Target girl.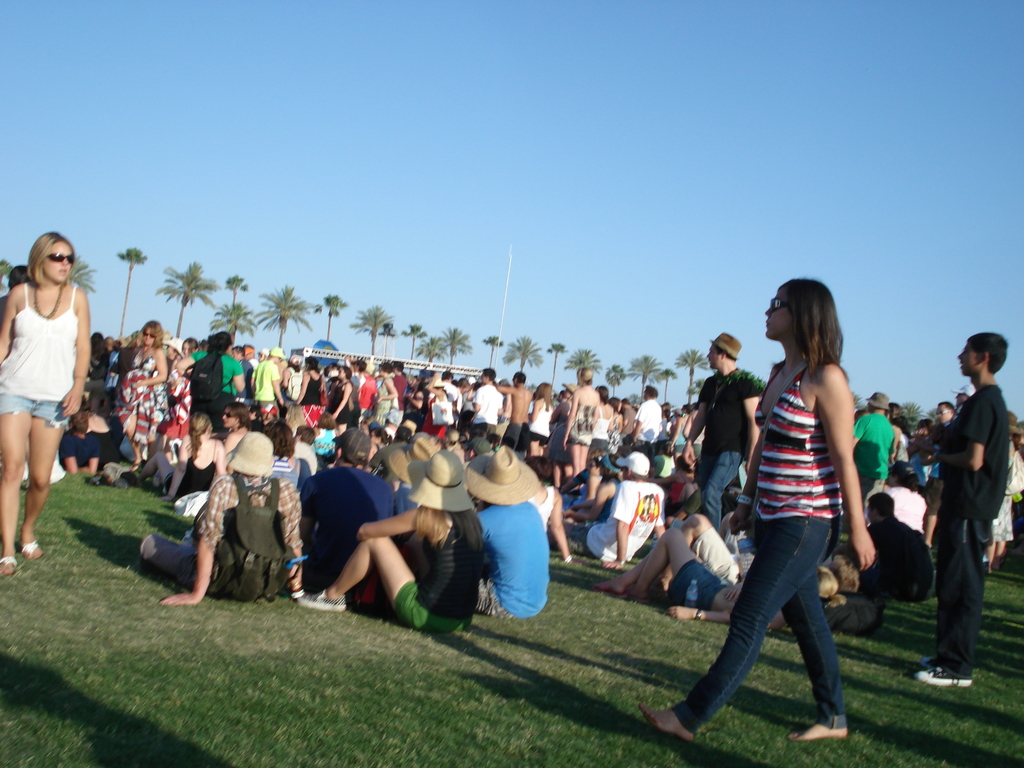
Target region: bbox(643, 276, 881, 737).
